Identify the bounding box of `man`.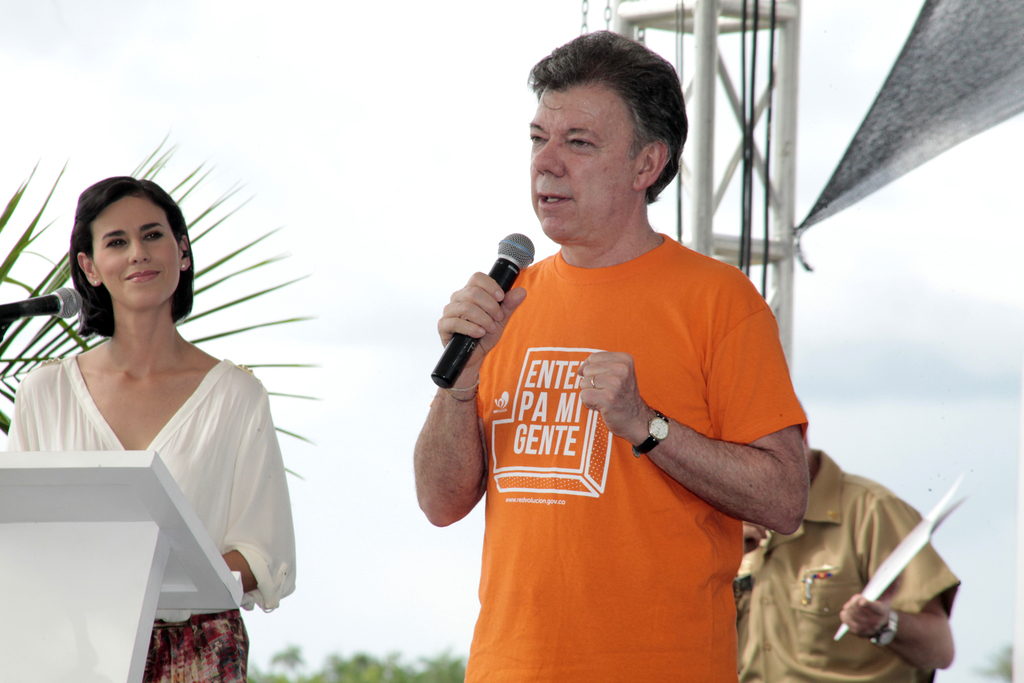
x1=410, y1=74, x2=881, y2=666.
